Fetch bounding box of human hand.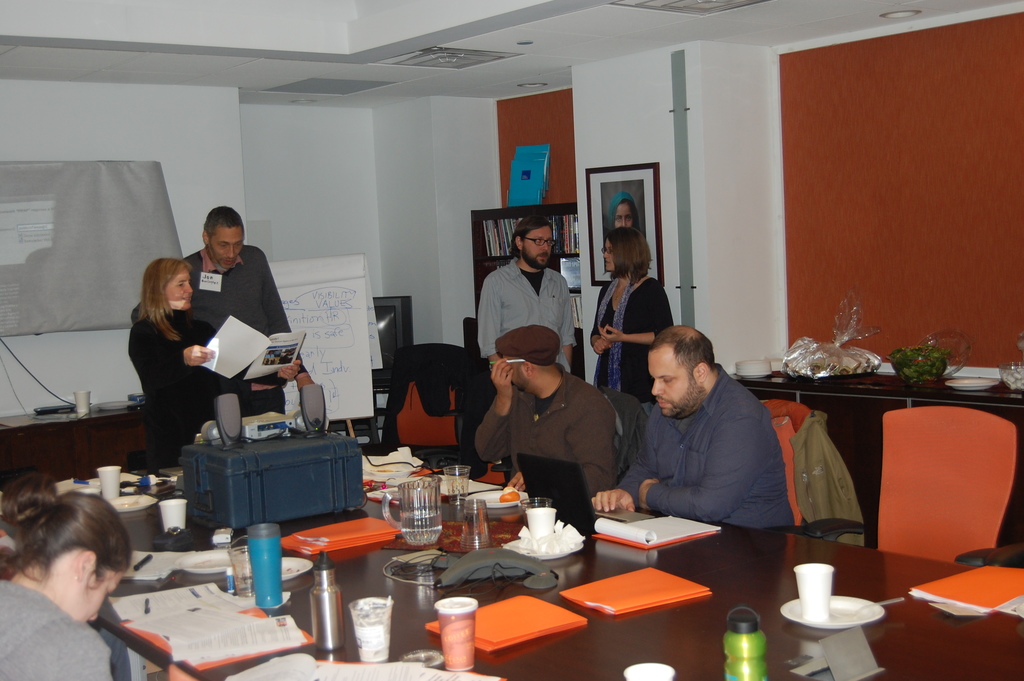
Bbox: l=593, t=335, r=615, b=356.
